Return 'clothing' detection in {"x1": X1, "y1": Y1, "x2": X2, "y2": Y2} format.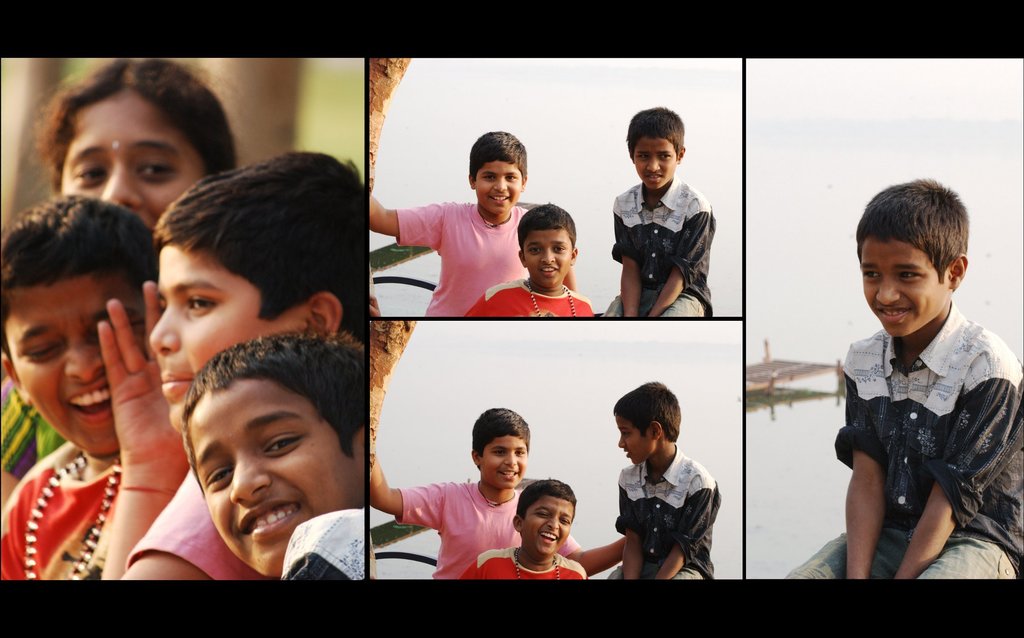
{"x1": 608, "y1": 428, "x2": 728, "y2": 587}.
